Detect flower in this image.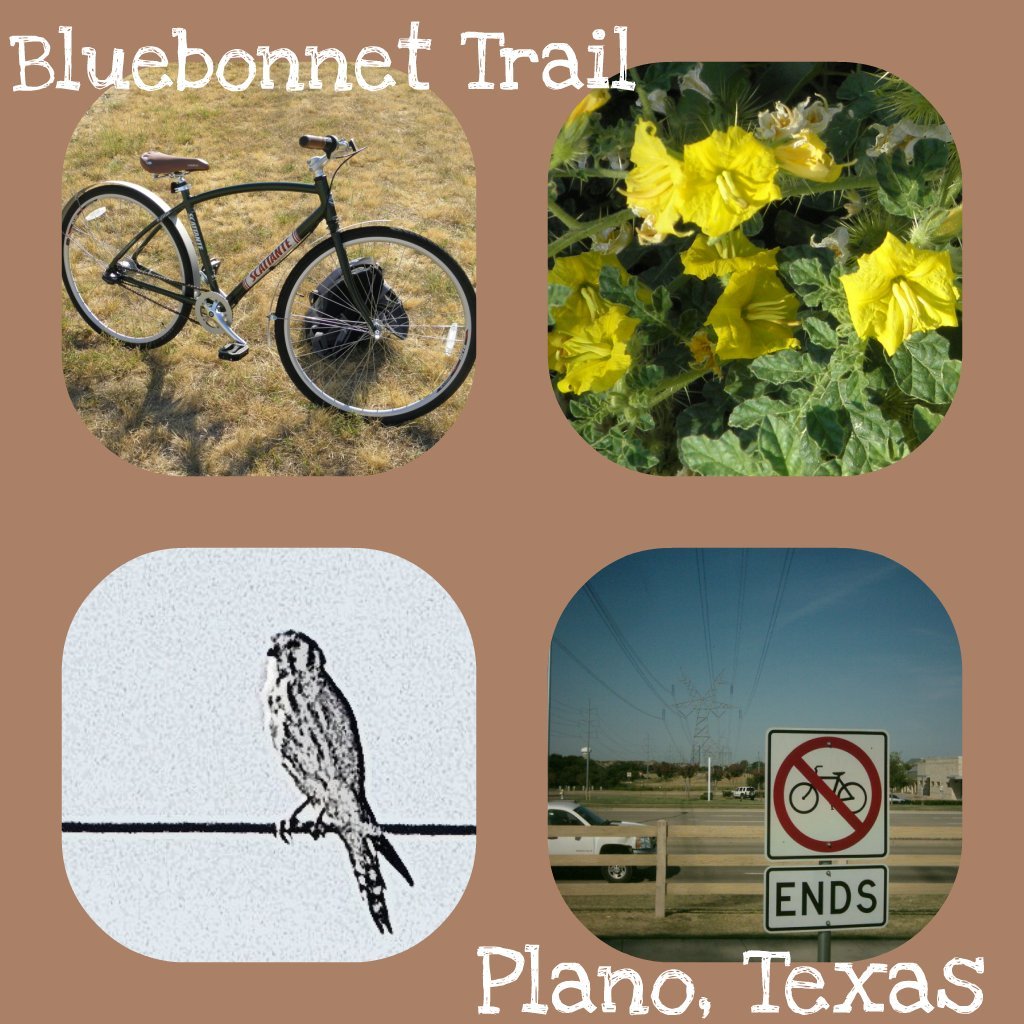
Detection: region(543, 279, 650, 391).
